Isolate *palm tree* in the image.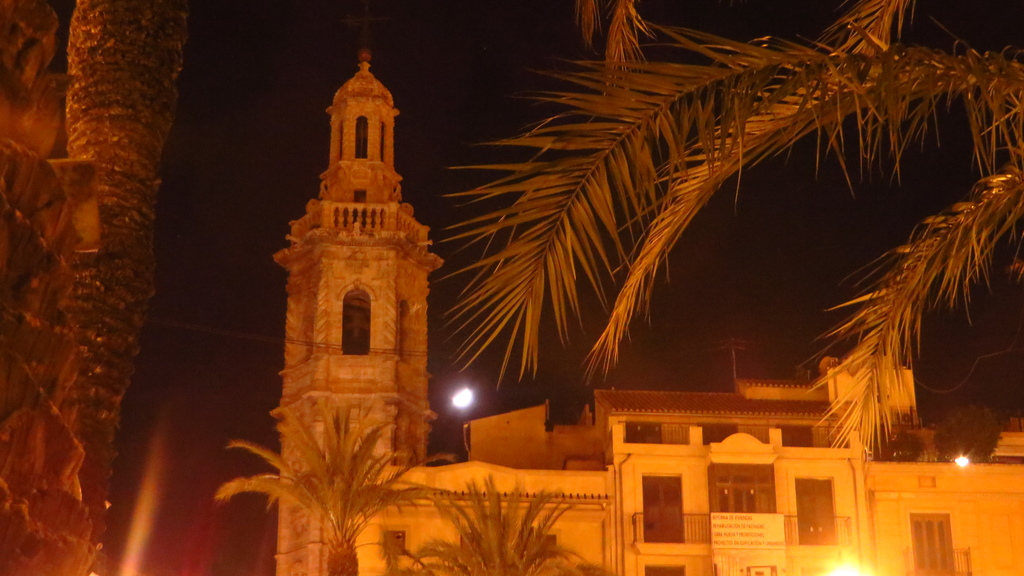
Isolated region: (429, 0, 1023, 451).
